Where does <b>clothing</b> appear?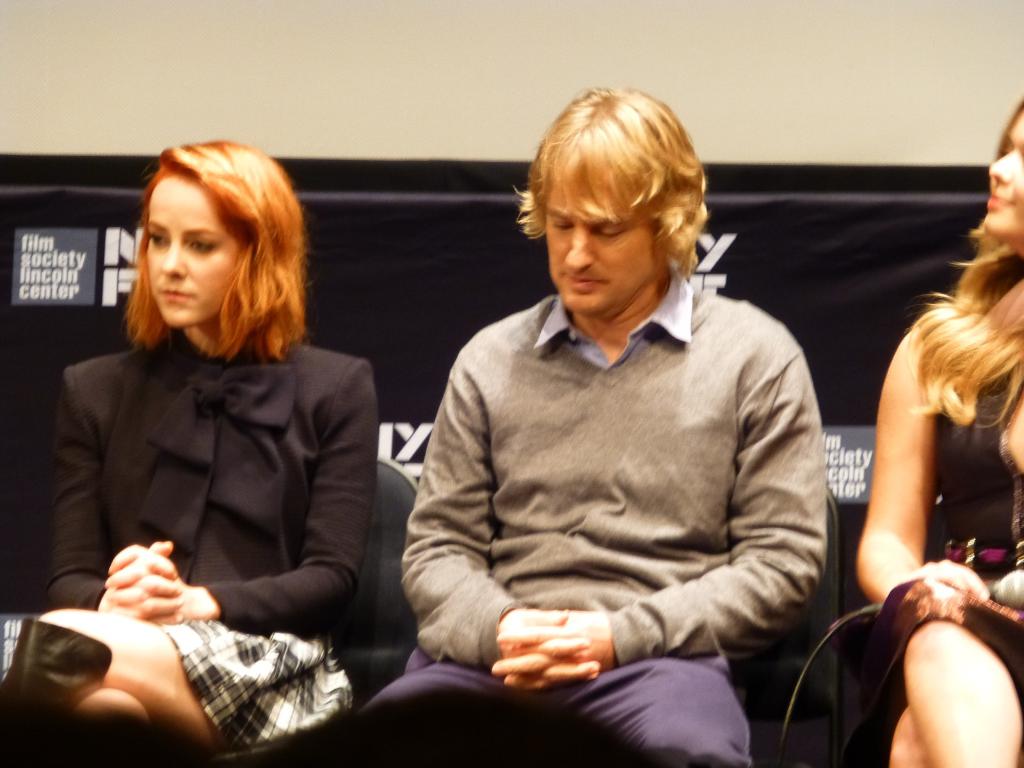
Appears at [x1=306, y1=265, x2=822, y2=766].
